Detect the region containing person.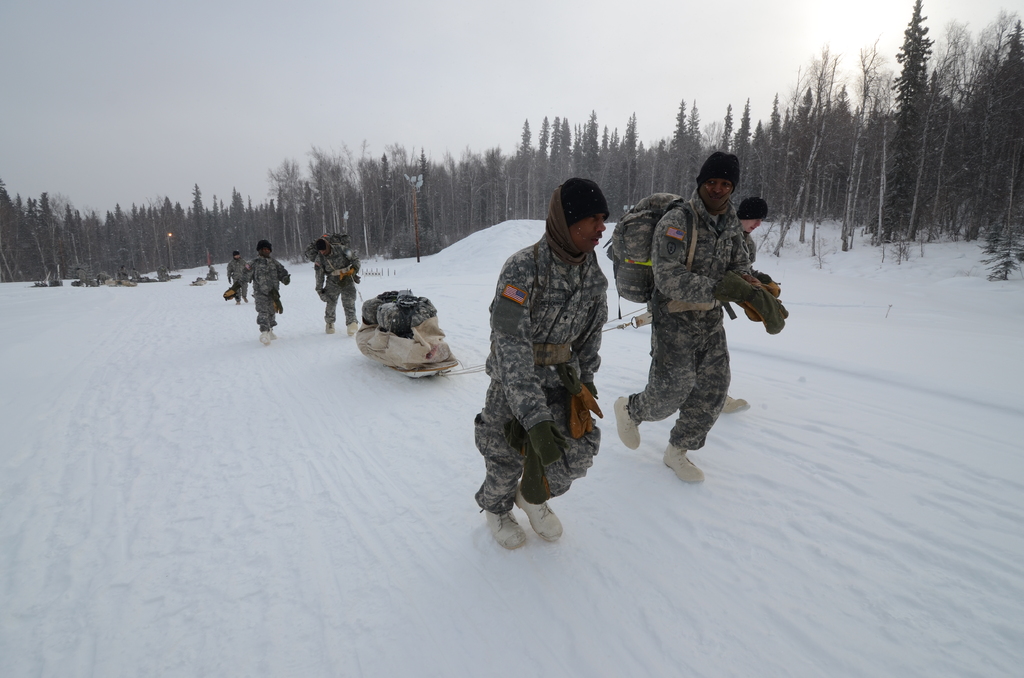
(left=617, top=163, right=758, bottom=501).
